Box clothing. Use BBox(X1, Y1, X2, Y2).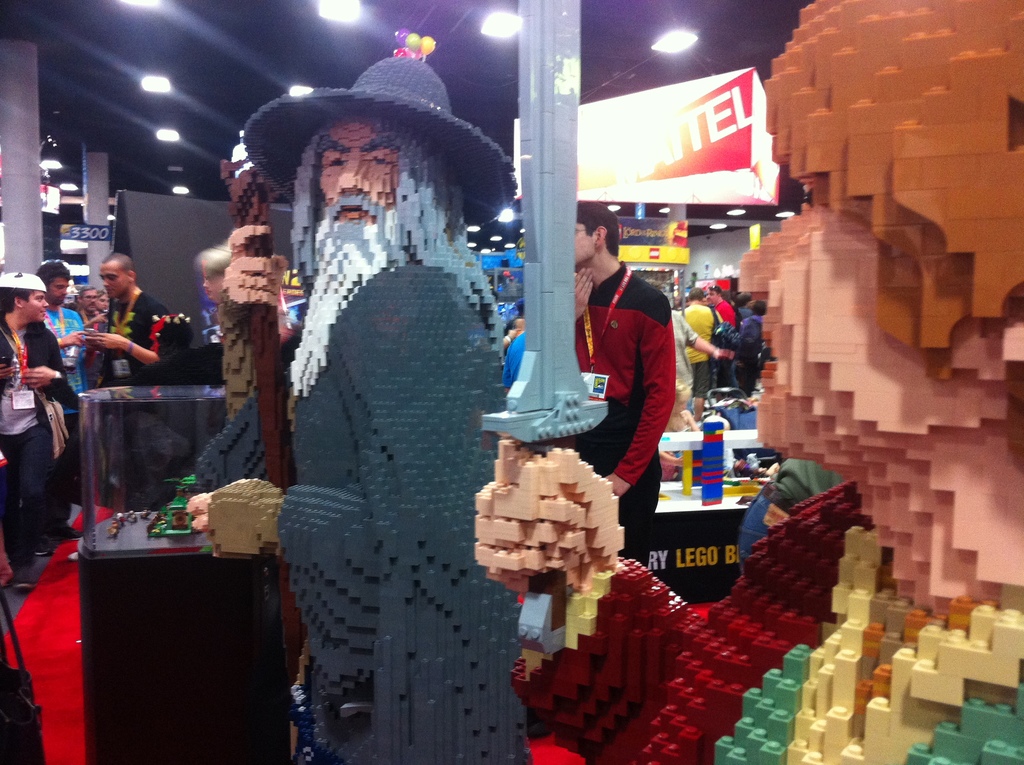
BBox(712, 298, 737, 390).
